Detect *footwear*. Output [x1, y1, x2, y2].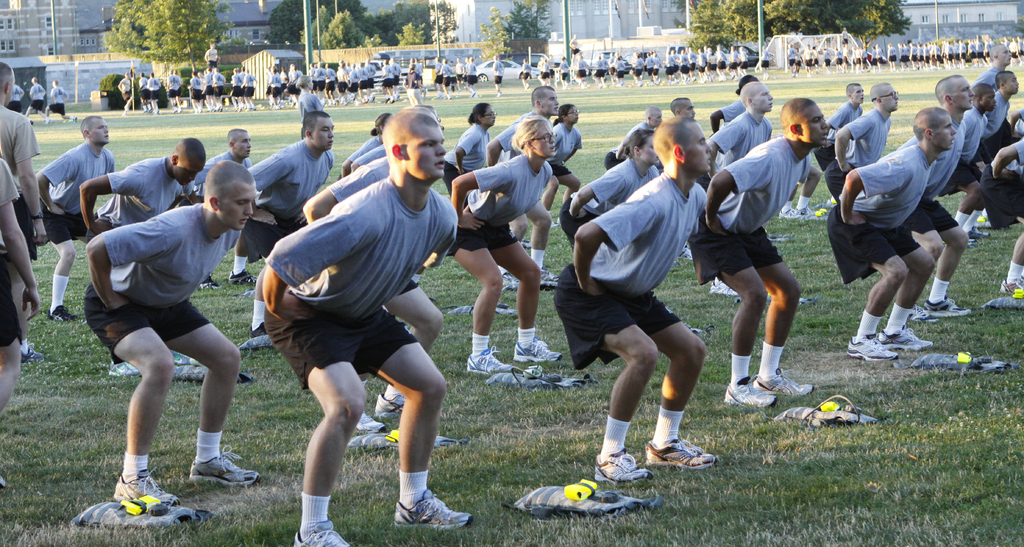
[511, 338, 559, 363].
